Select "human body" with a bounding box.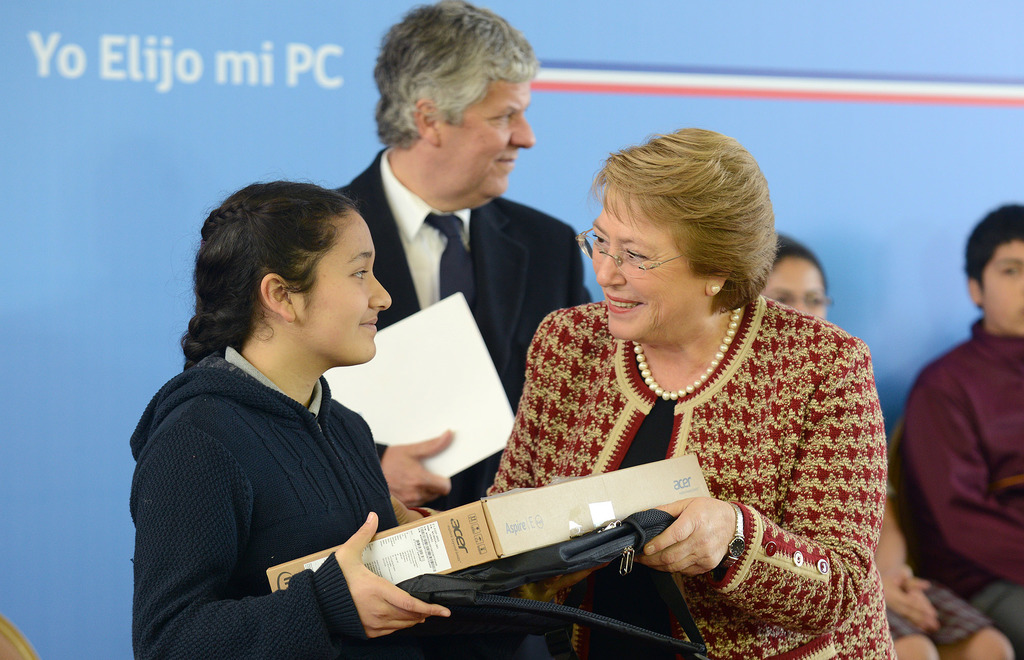
left=330, top=143, right=588, bottom=511.
